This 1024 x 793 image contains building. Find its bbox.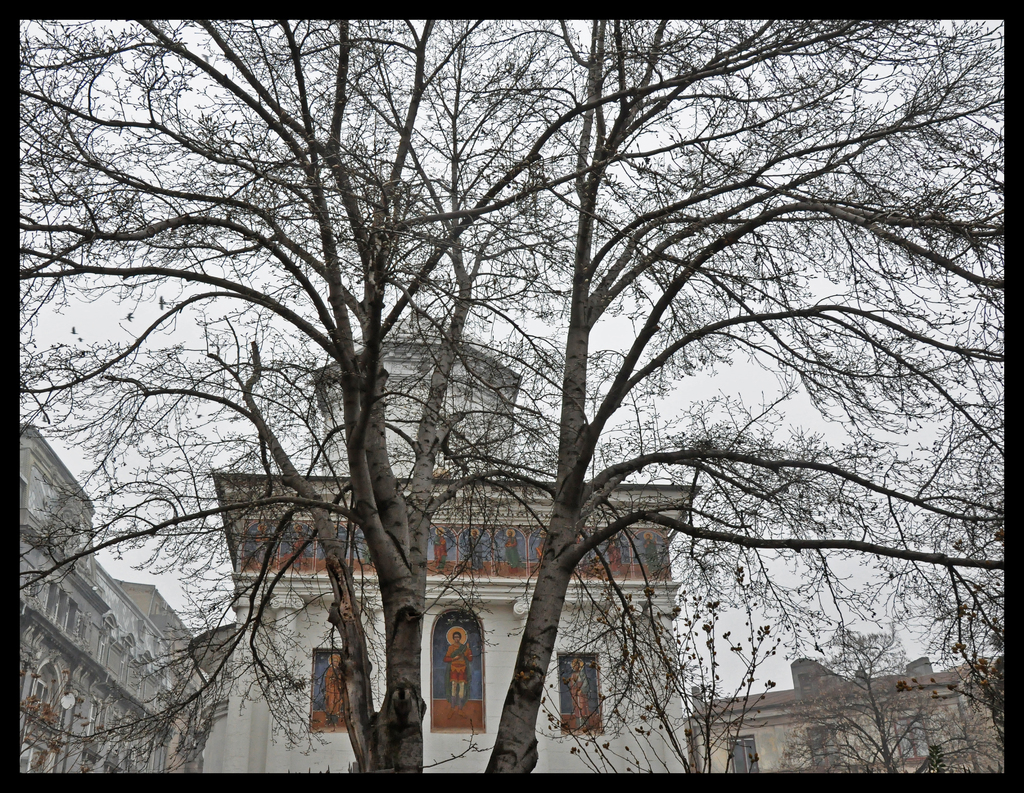
pyautogui.locateOnScreen(16, 420, 173, 774).
